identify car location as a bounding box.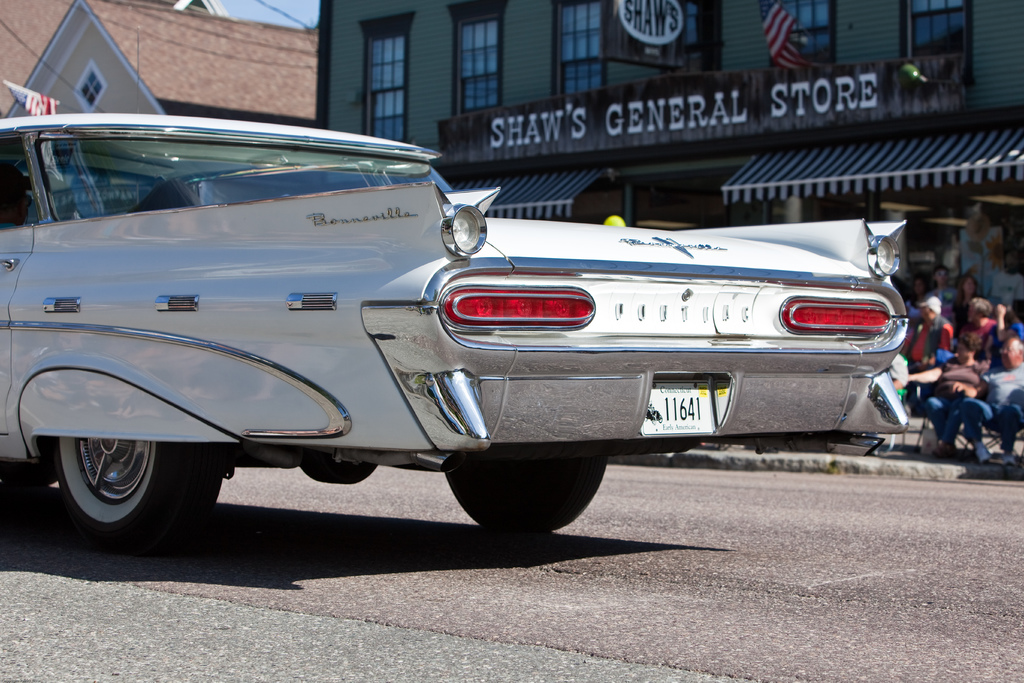
17/132/908/541.
